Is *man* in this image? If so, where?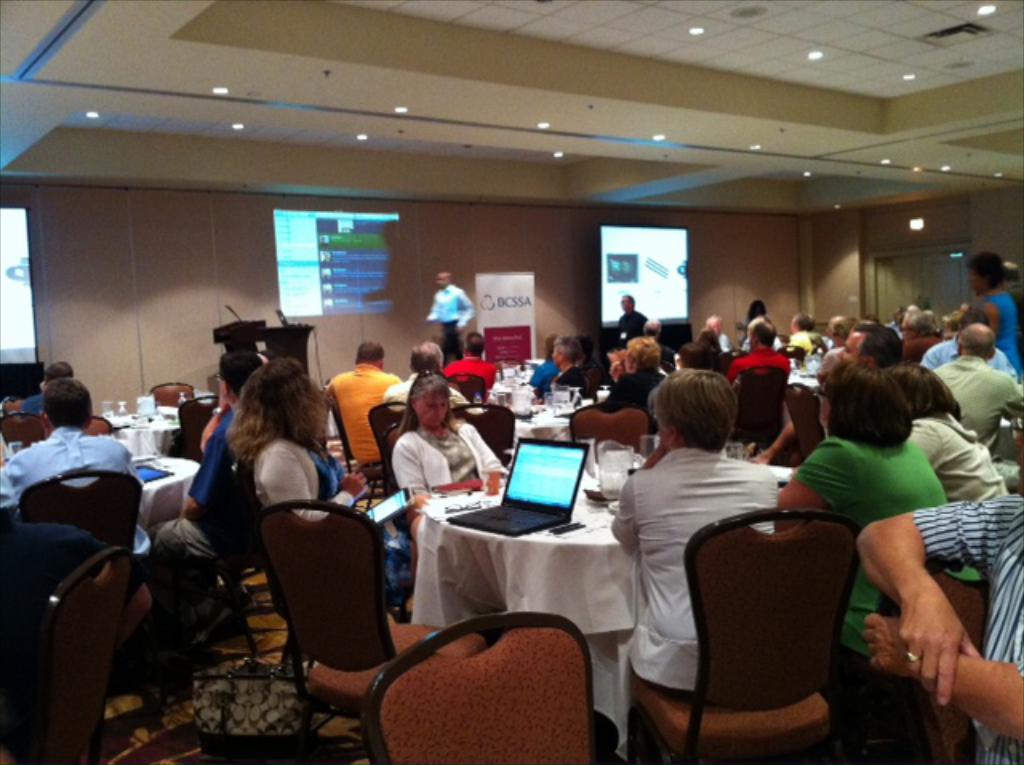
Yes, at x1=326, y1=338, x2=405, y2=455.
